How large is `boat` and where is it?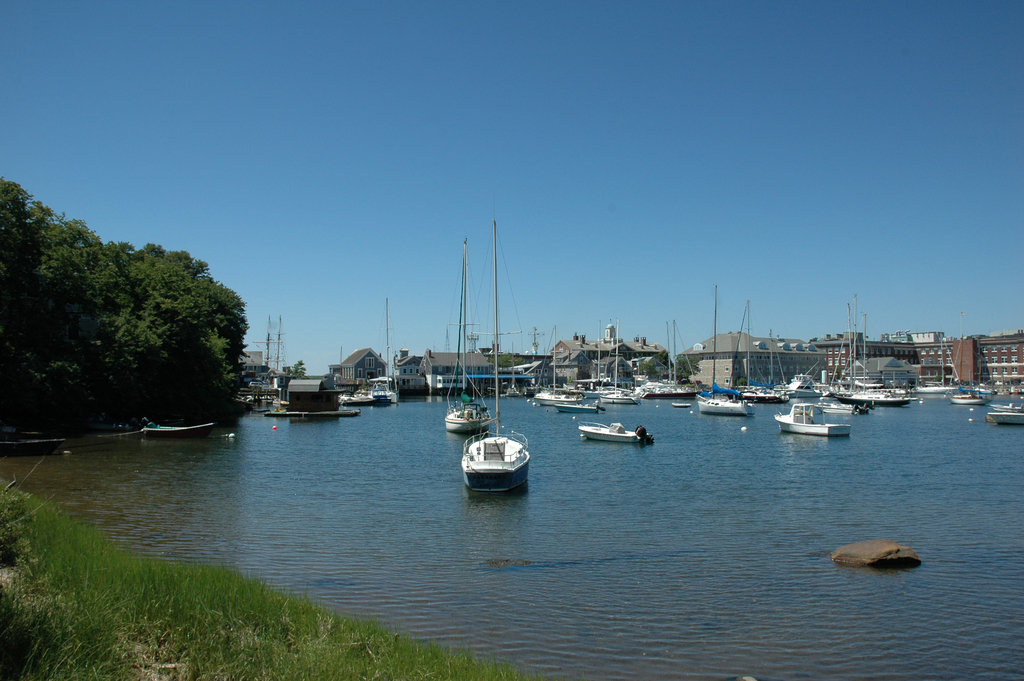
Bounding box: [left=990, top=364, right=999, bottom=400].
